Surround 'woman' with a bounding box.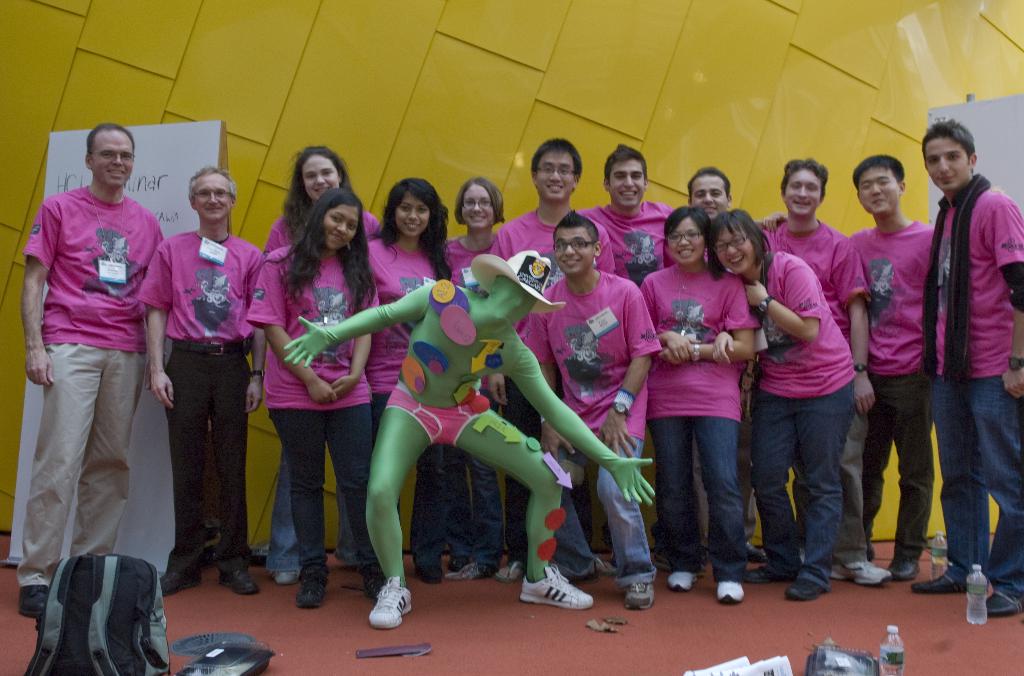
select_region(443, 174, 507, 581).
